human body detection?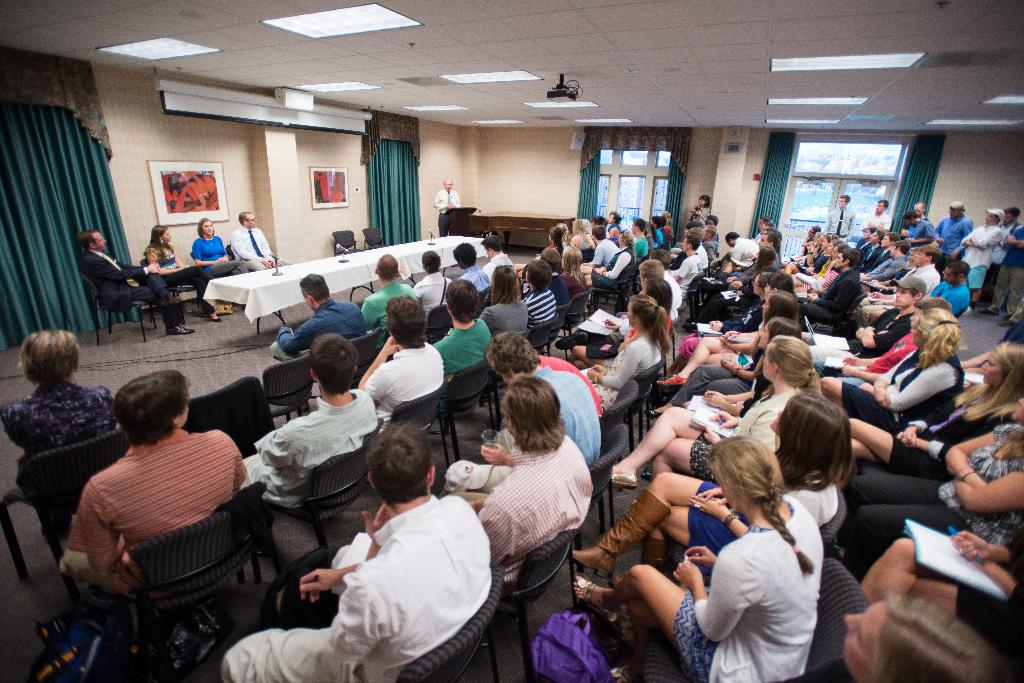
bbox=(284, 435, 495, 681)
